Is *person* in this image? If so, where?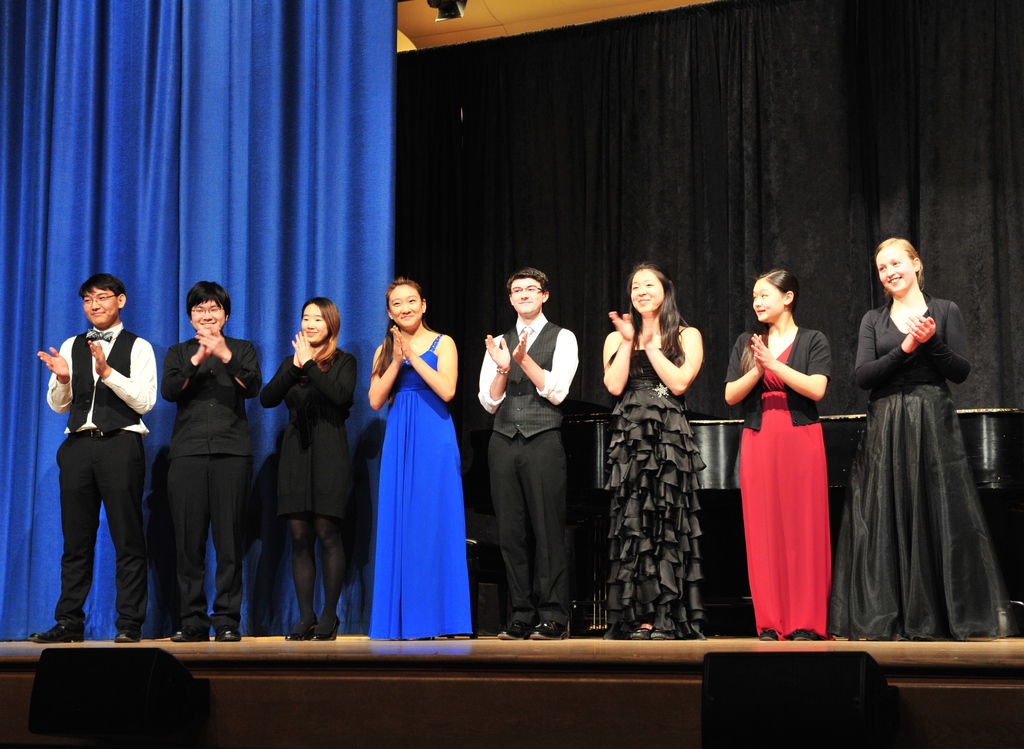
Yes, at (605,262,719,641).
